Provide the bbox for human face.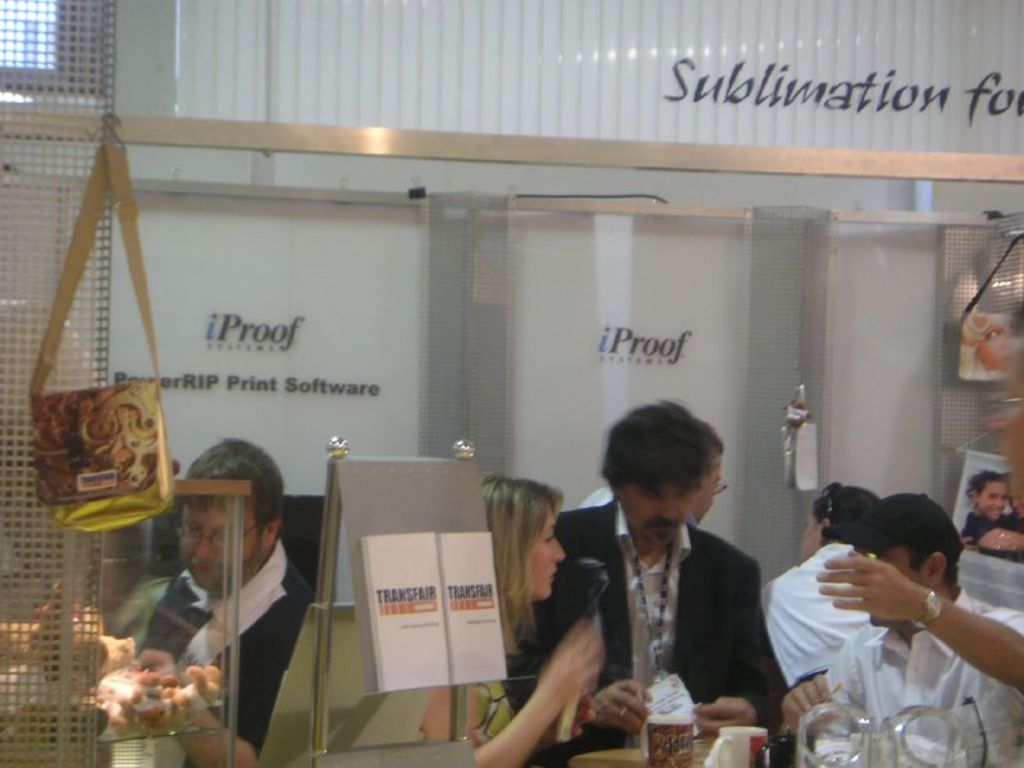
[x1=684, y1=452, x2=730, y2=520].
